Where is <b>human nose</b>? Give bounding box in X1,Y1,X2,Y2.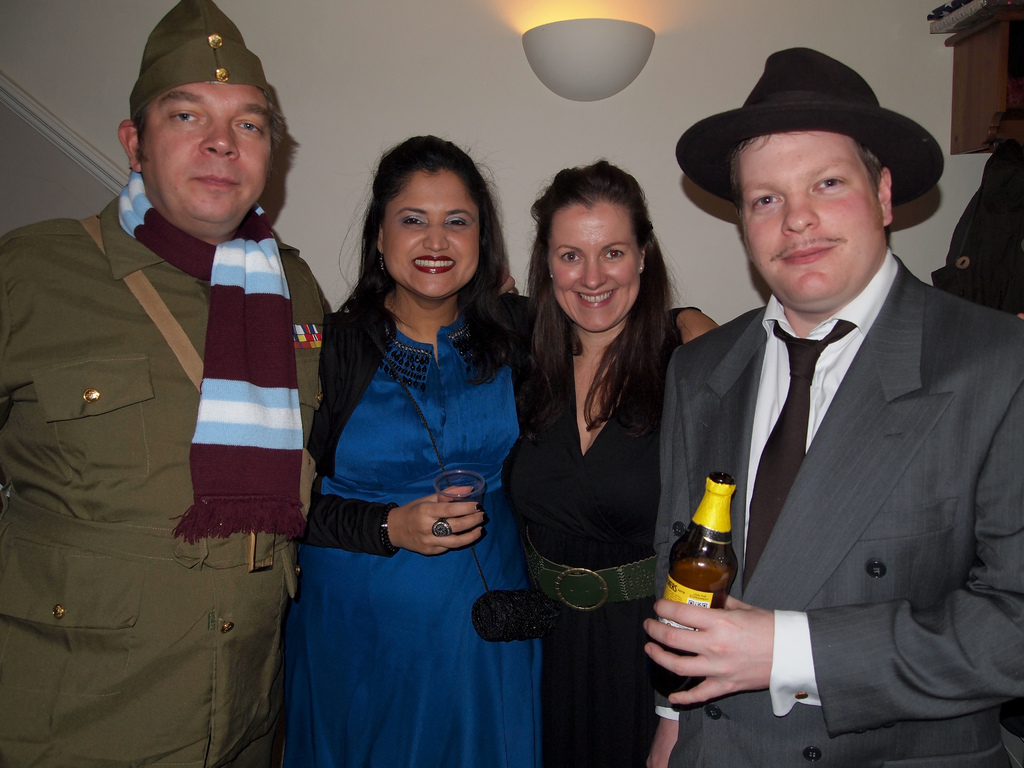
780,195,821,234.
